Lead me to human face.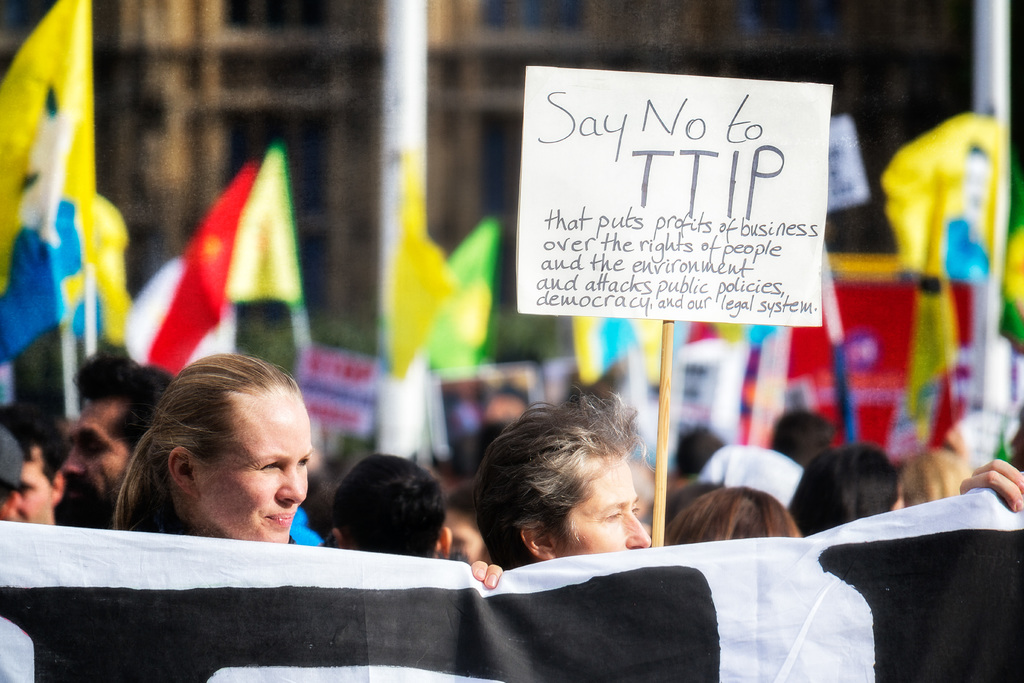
Lead to left=15, top=457, right=59, bottom=525.
